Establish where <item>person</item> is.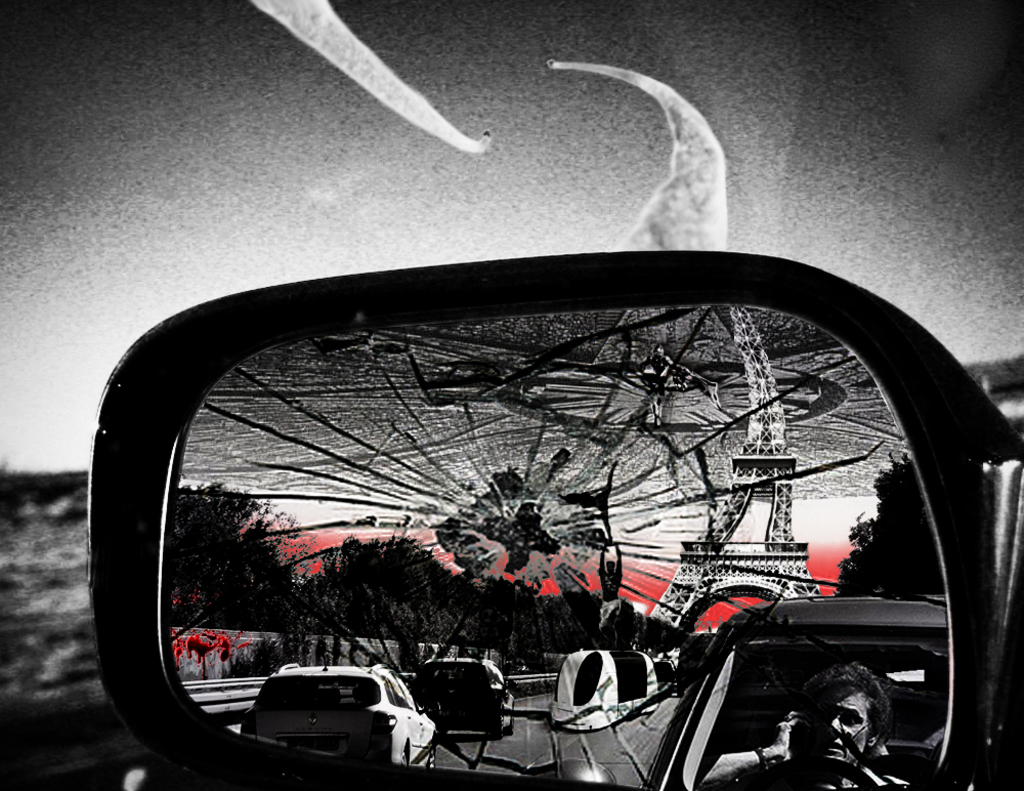
Established at bbox=(700, 653, 909, 785).
